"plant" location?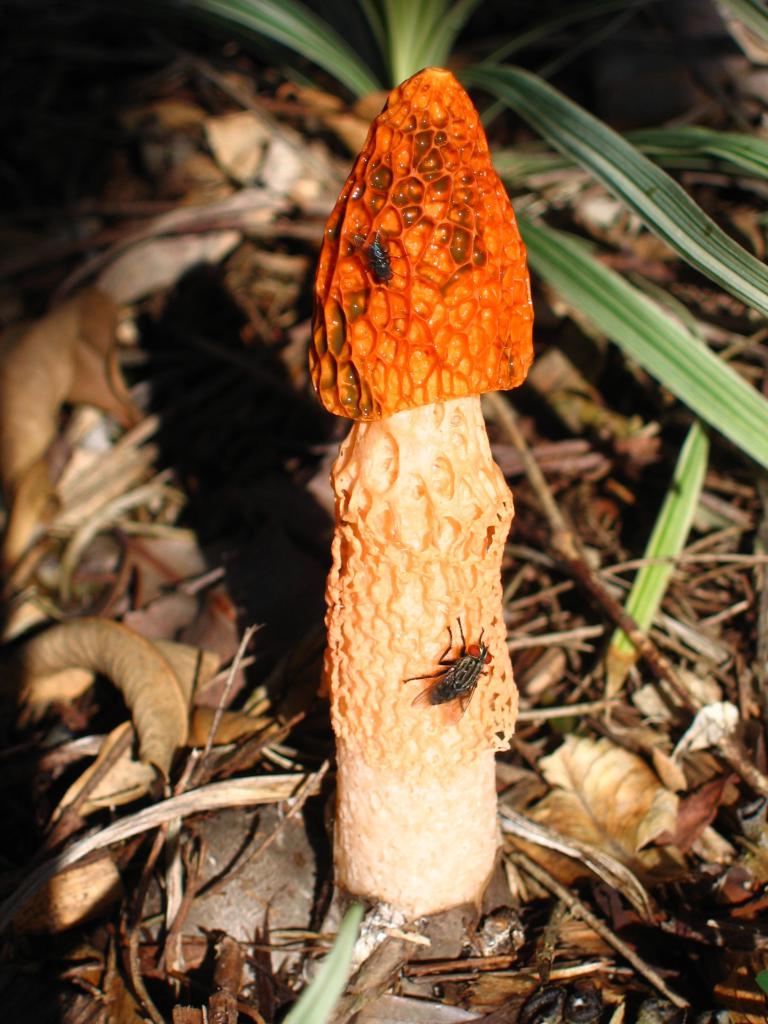
[left=190, top=1, right=766, bottom=727]
